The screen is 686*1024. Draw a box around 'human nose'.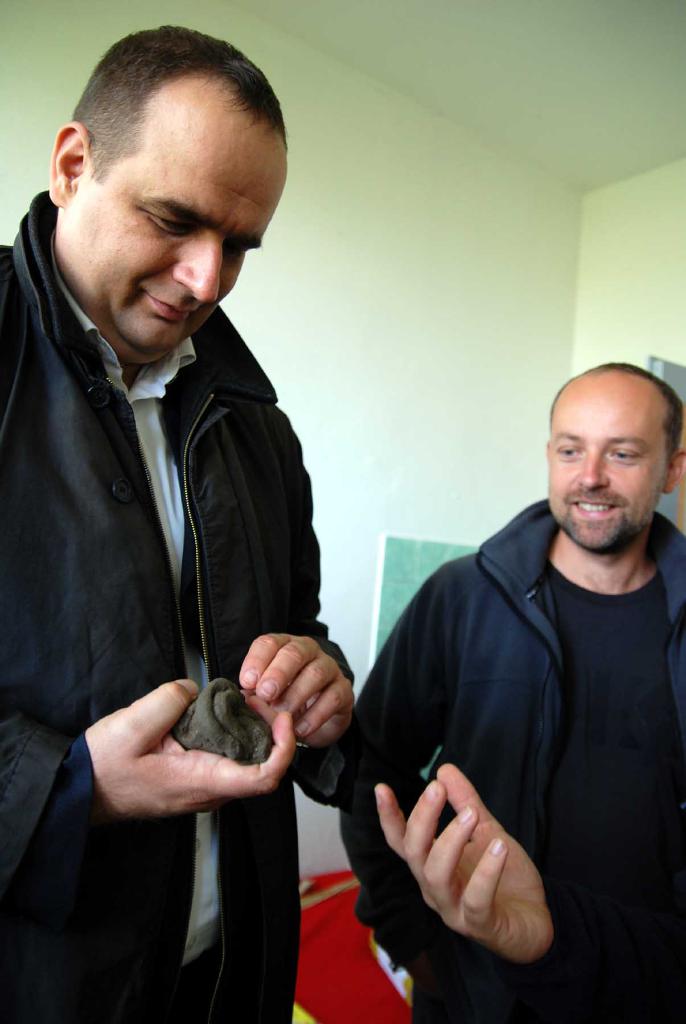
x1=169, y1=236, x2=219, y2=304.
